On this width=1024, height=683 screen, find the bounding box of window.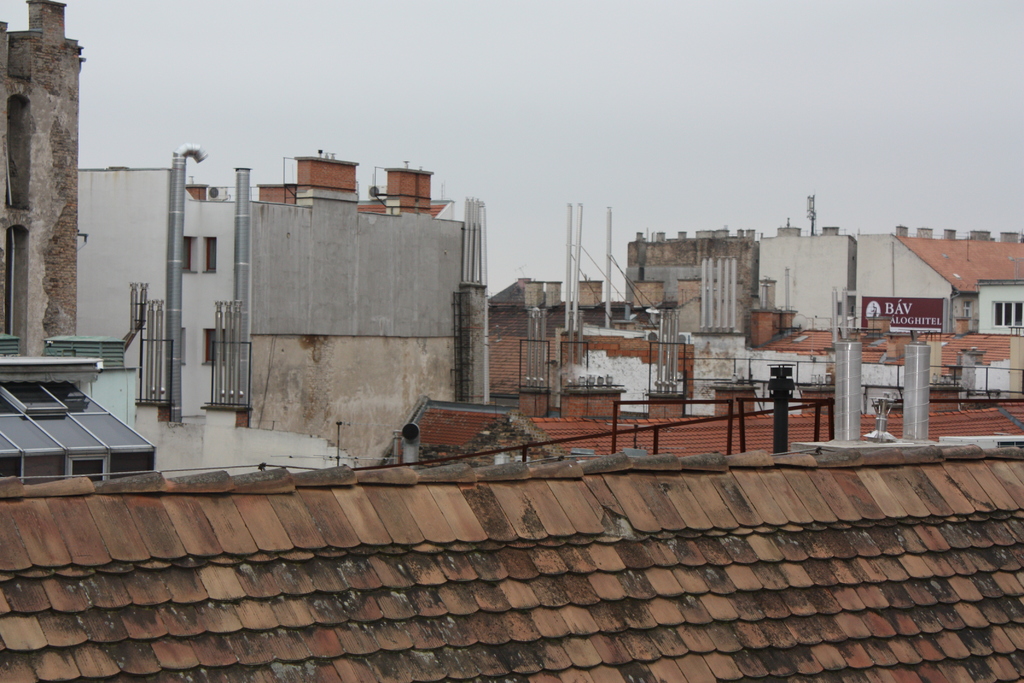
Bounding box: crop(204, 236, 218, 278).
